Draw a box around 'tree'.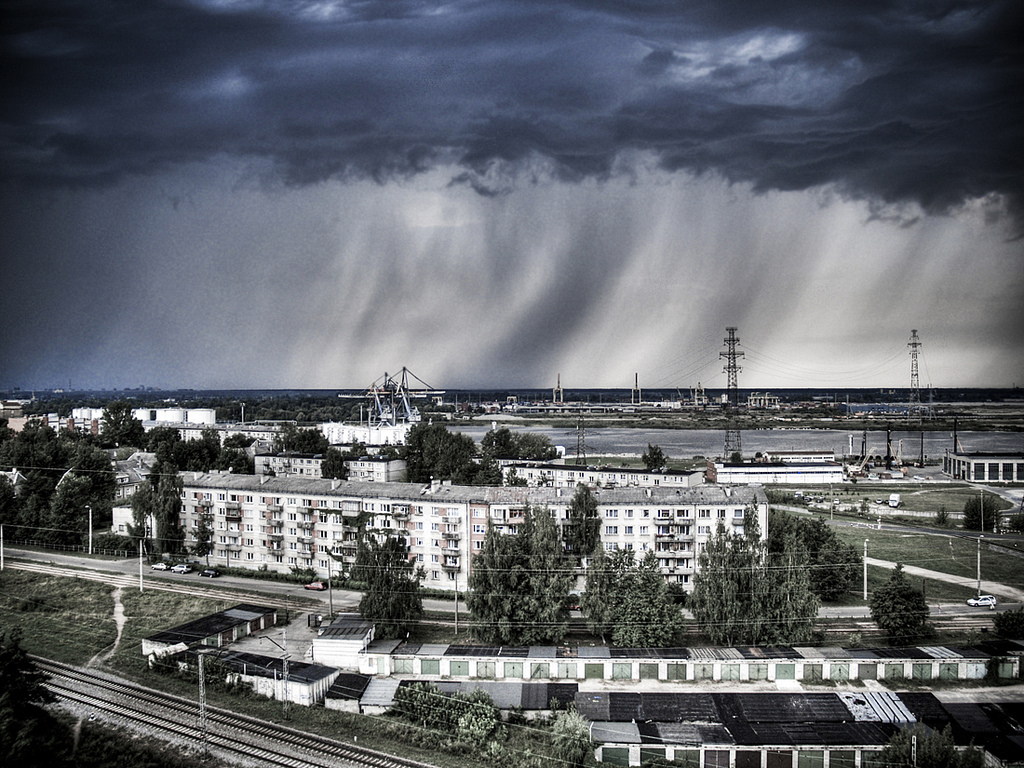
bbox(942, 601, 1023, 694).
